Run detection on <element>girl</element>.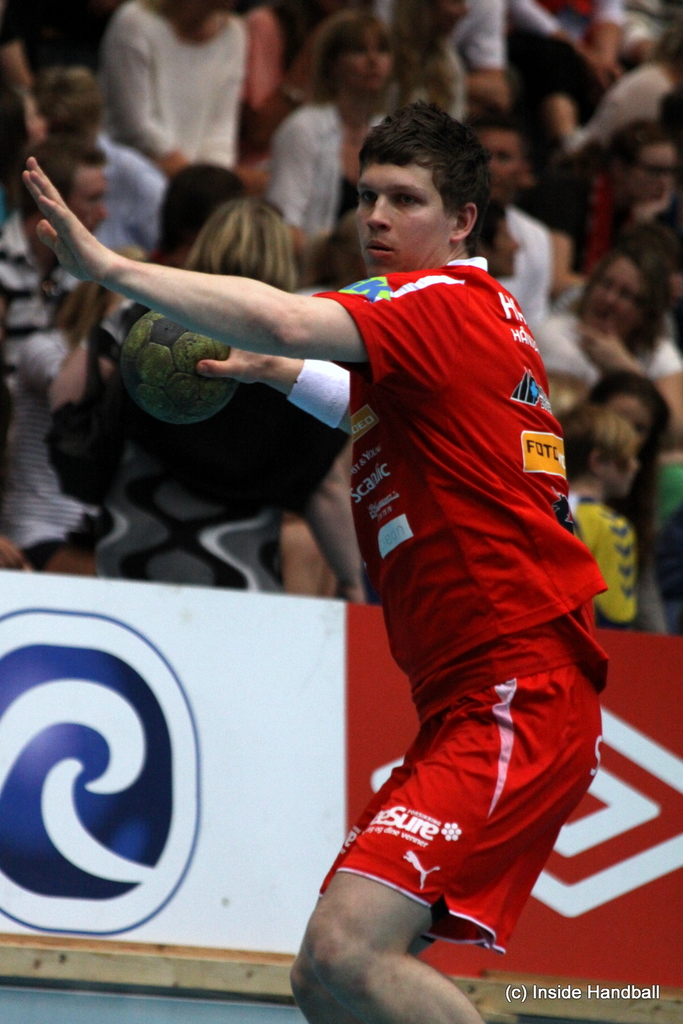
Result: (left=262, top=12, right=425, bottom=287).
